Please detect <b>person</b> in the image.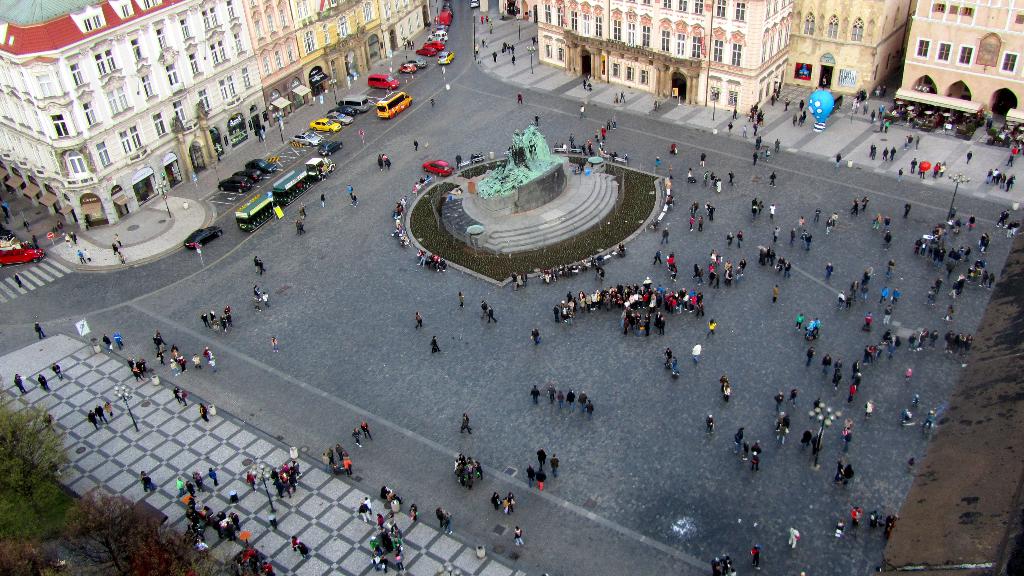
box(257, 288, 260, 300).
